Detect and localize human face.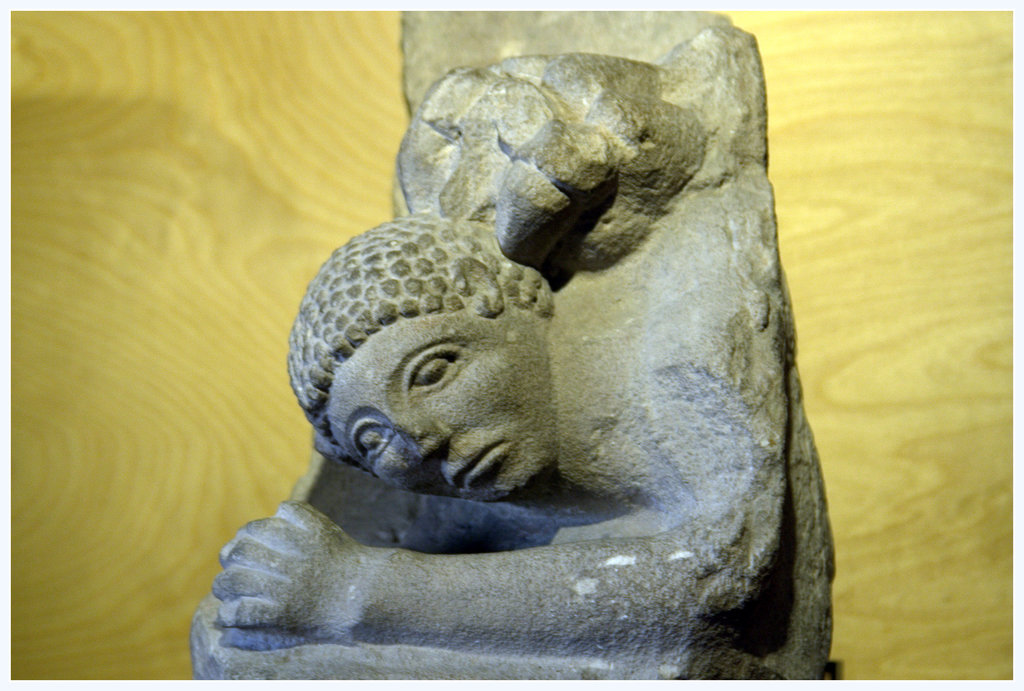
Localized at BBox(330, 309, 559, 503).
